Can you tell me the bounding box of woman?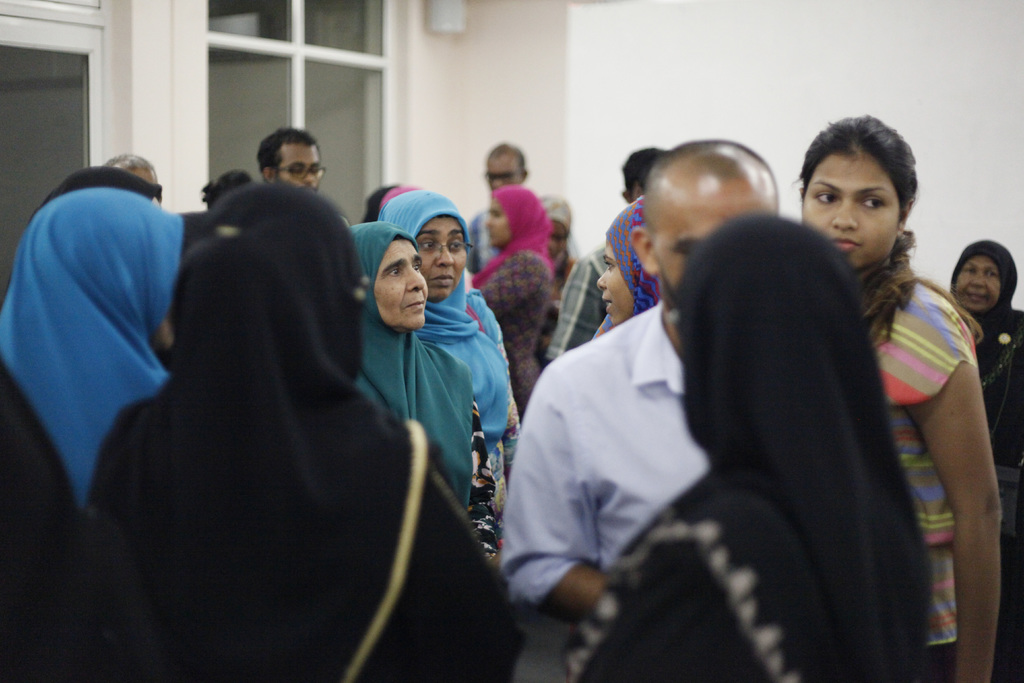
x1=942, y1=239, x2=1023, y2=467.
